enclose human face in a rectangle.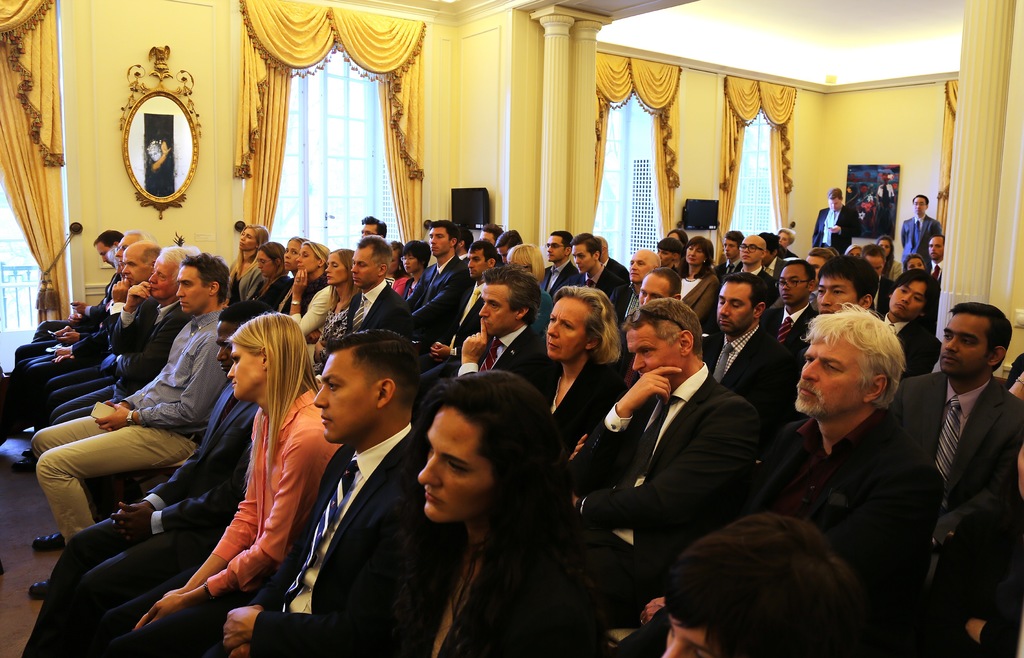
x1=538 y1=233 x2=559 y2=264.
